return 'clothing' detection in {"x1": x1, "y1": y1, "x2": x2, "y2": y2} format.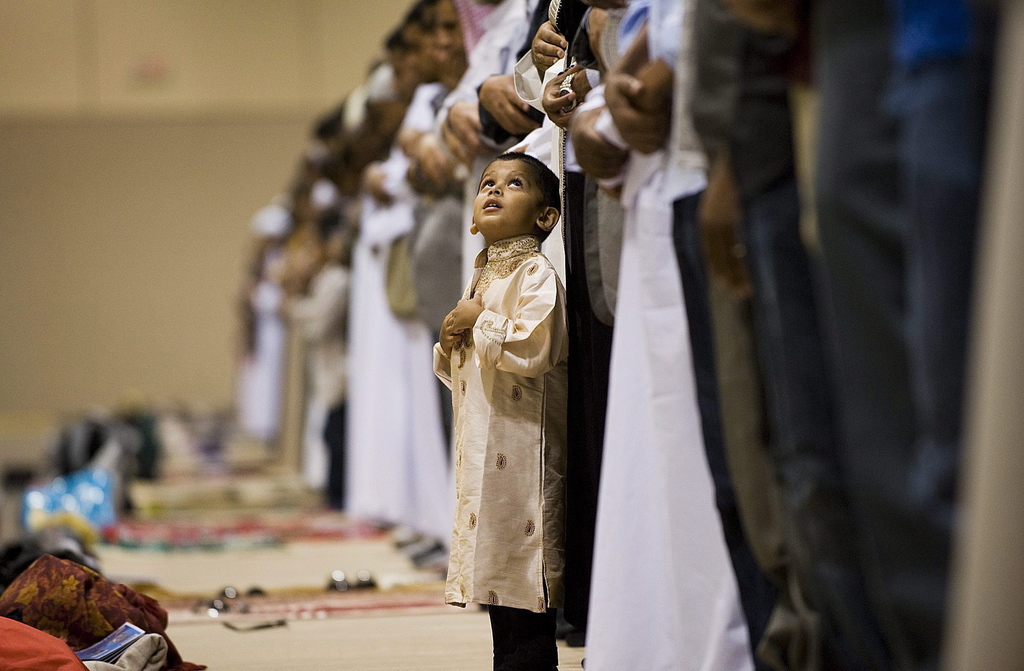
{"x1": 416, "y1": 191, "x2": 585, "y2": 626}.
